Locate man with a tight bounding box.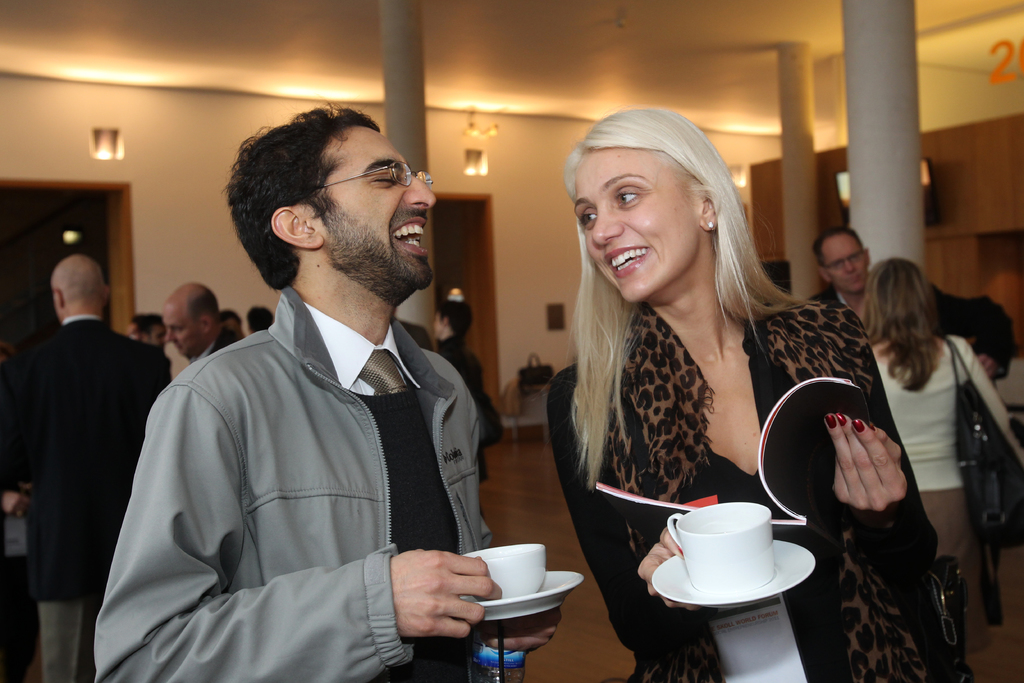
crop(166, 279, 244, 363).
